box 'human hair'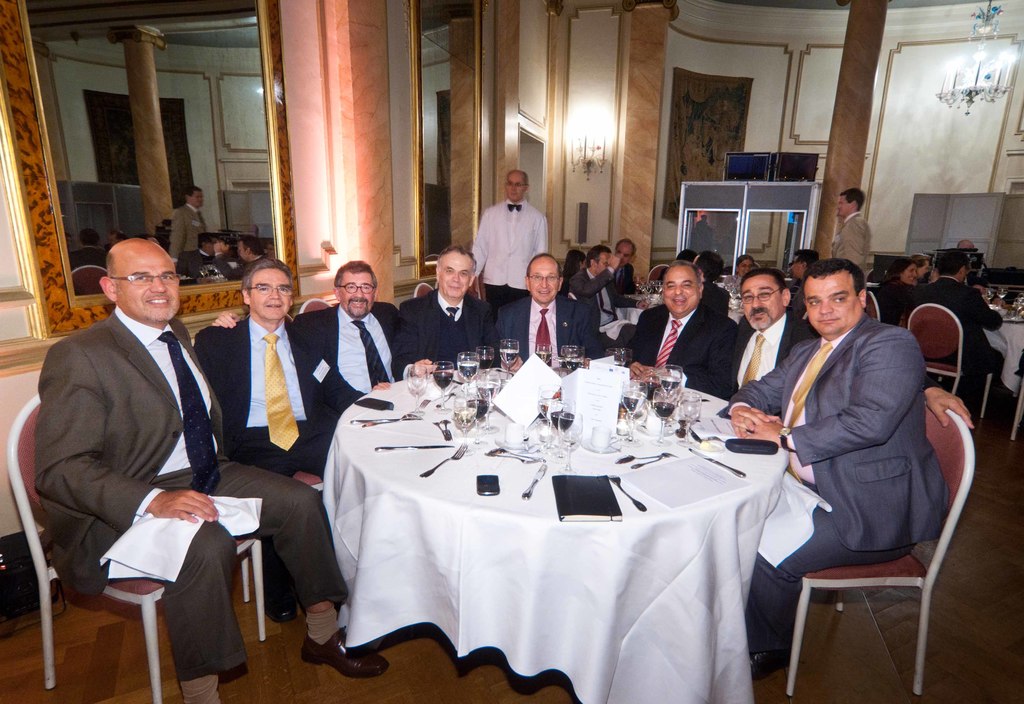
detection(697, 250, 724, 282)
